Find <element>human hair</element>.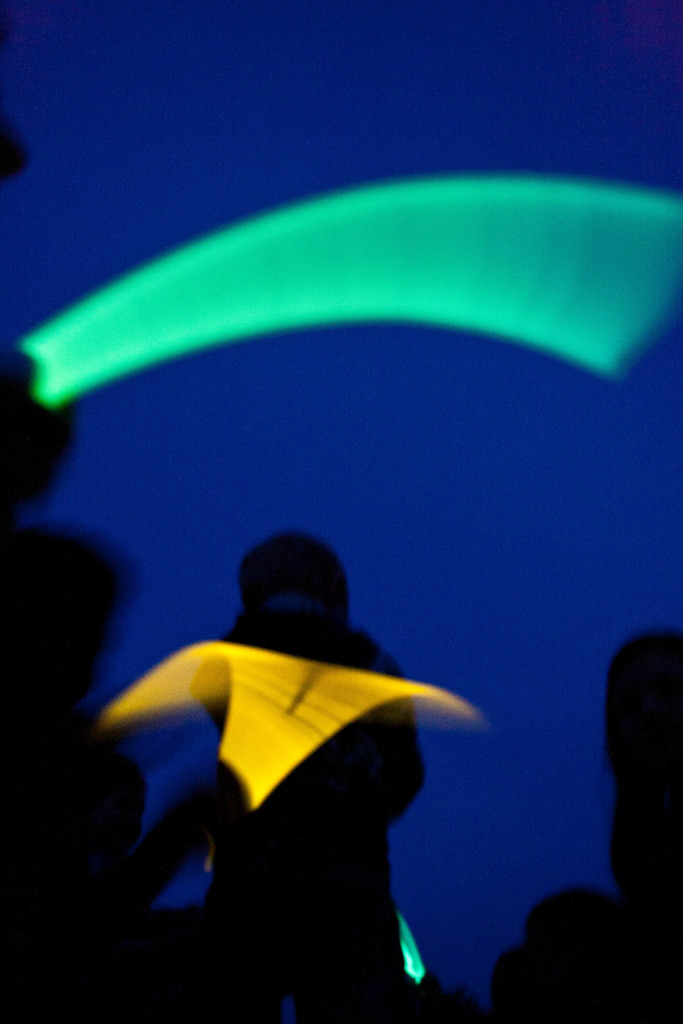
BBox(222, 541, 343, 614).
